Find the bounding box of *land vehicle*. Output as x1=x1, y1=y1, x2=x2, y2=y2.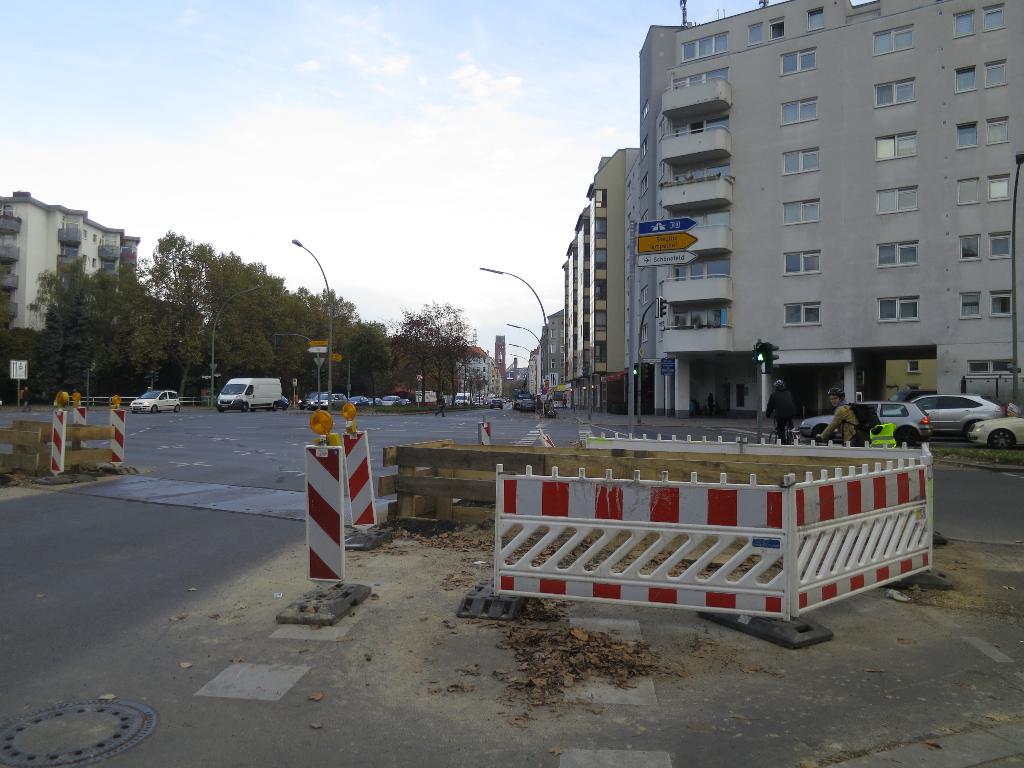
x1=517, y1=395, x2=529, y2=411.
